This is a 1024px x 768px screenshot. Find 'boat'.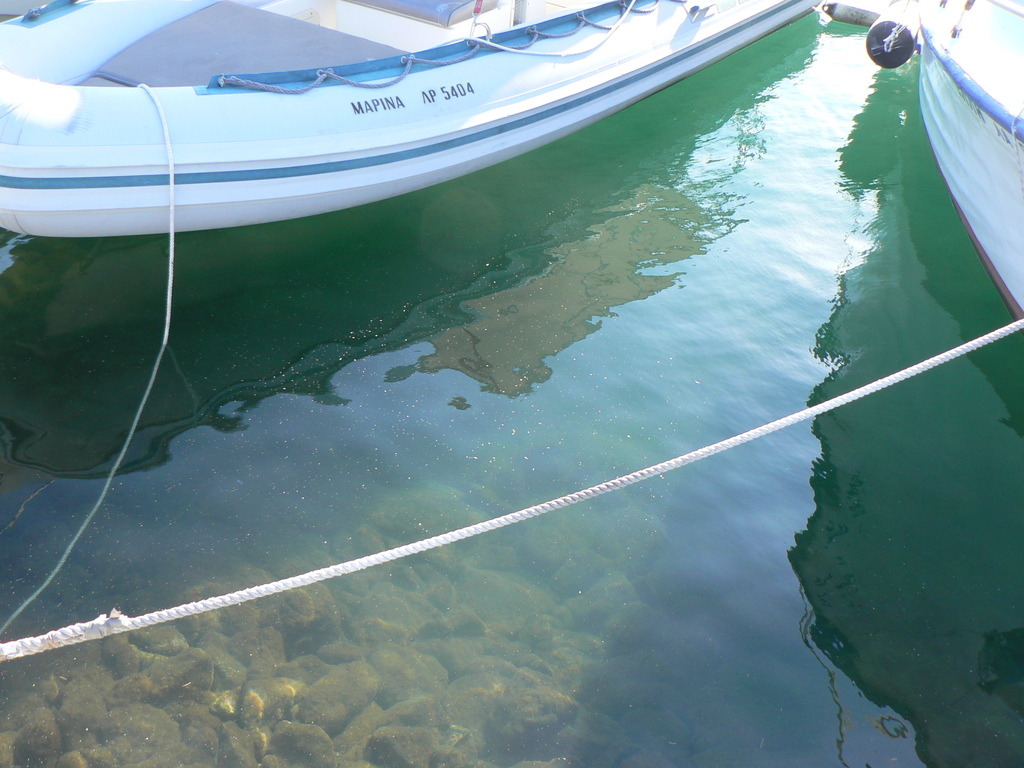
Bounding box: 824 0 1023 333.
